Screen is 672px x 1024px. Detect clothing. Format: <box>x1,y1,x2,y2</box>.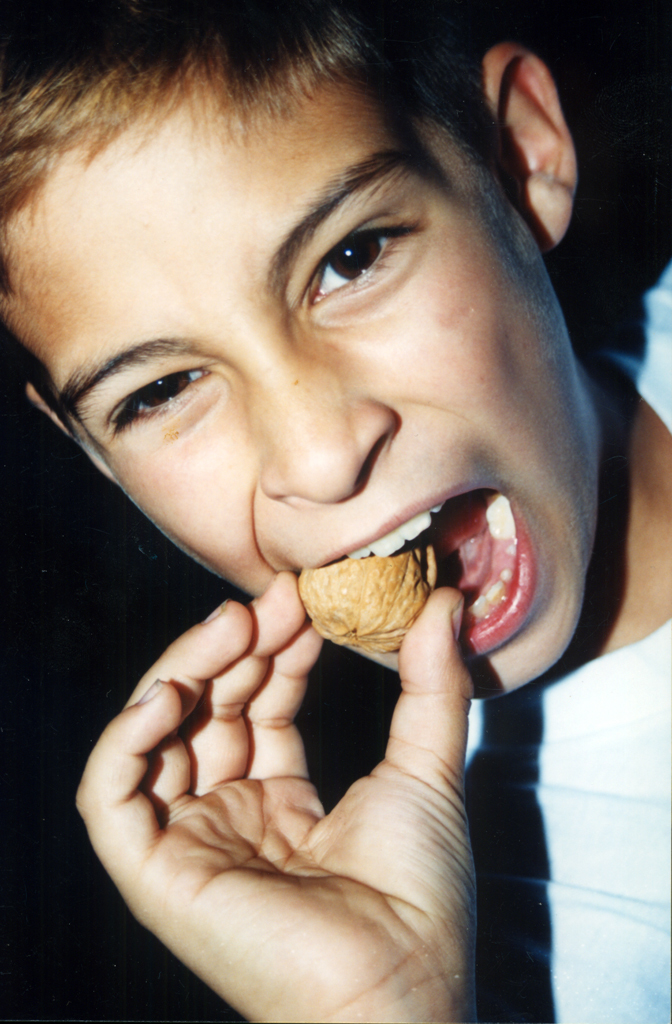
<box>474,268,670,1022</box>.
